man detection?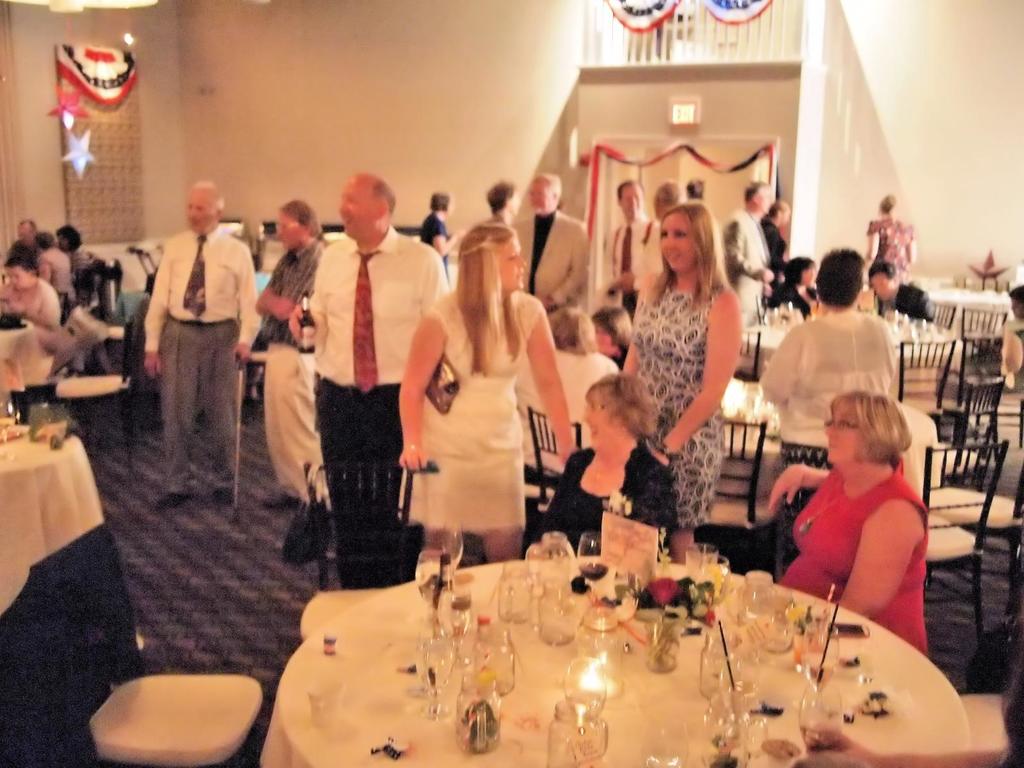
<region>723, 177, 779, 326</region>
